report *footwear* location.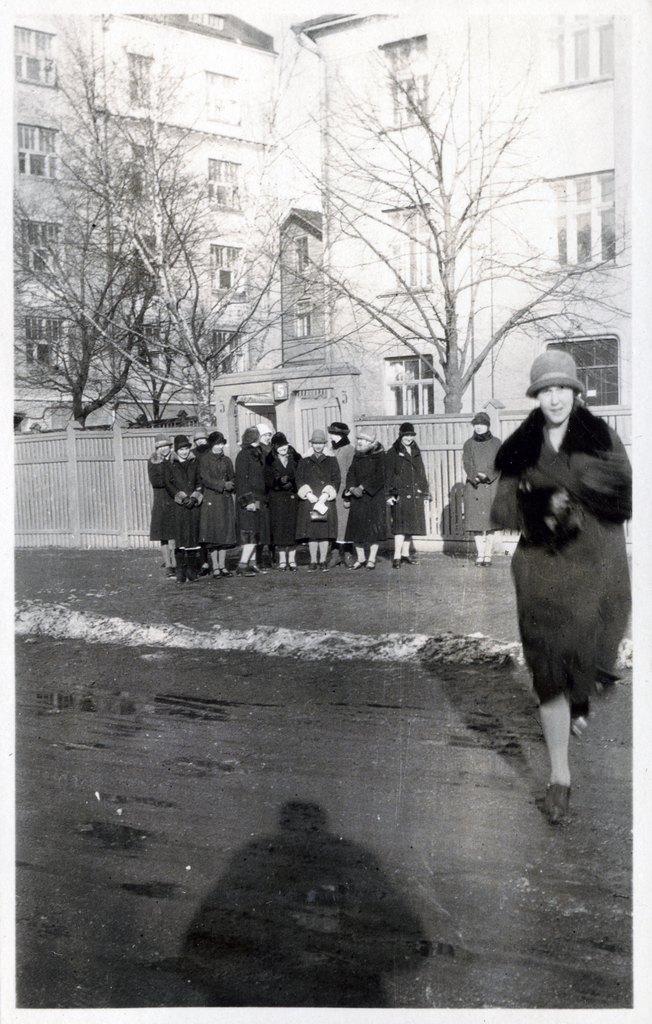
Report: locate(253, 566, 266, 578).
